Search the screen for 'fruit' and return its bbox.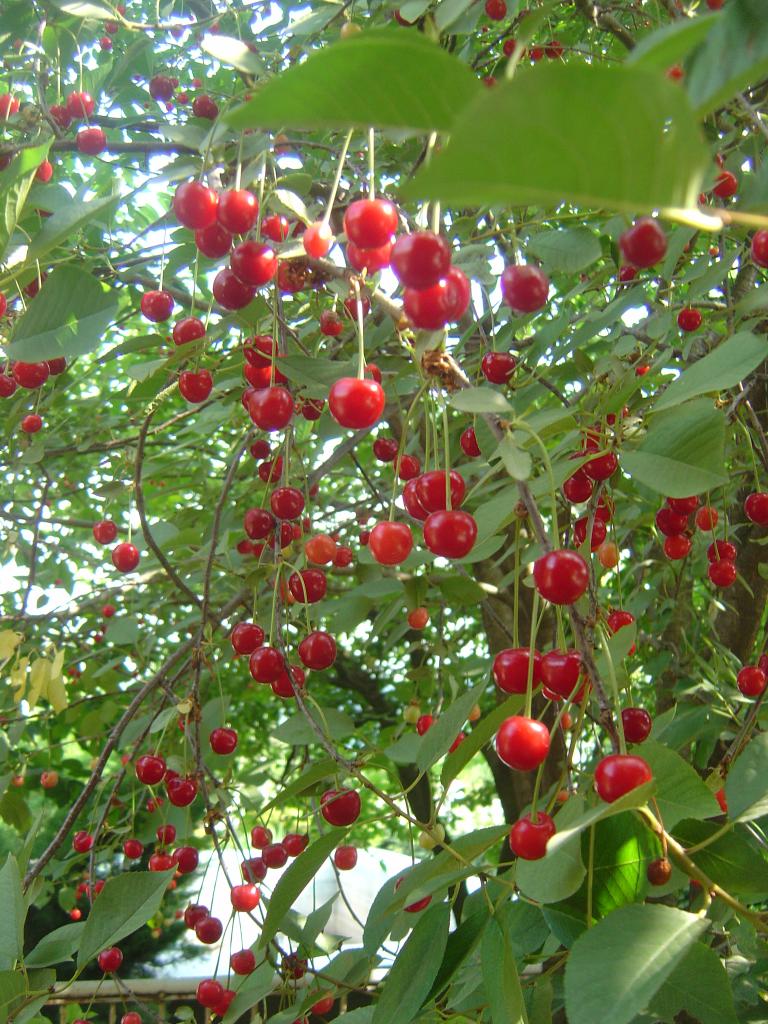
Found: x1=550, y1=503, x2=573, y2=533.
